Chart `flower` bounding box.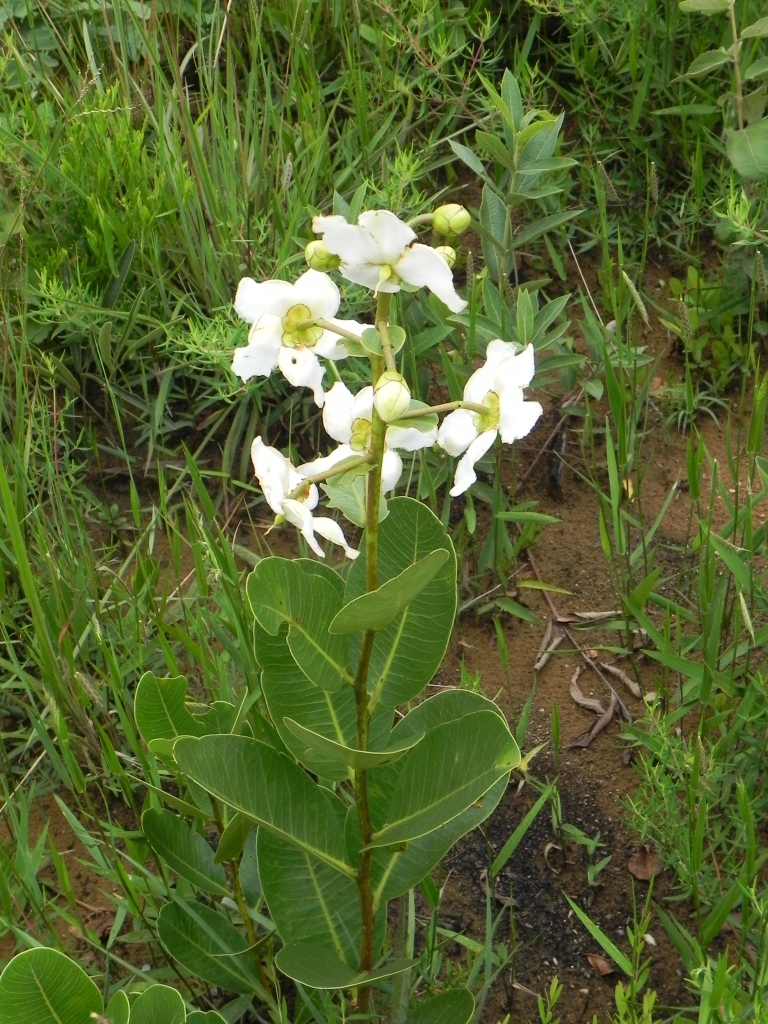
Charted: [431,327,543,501].
